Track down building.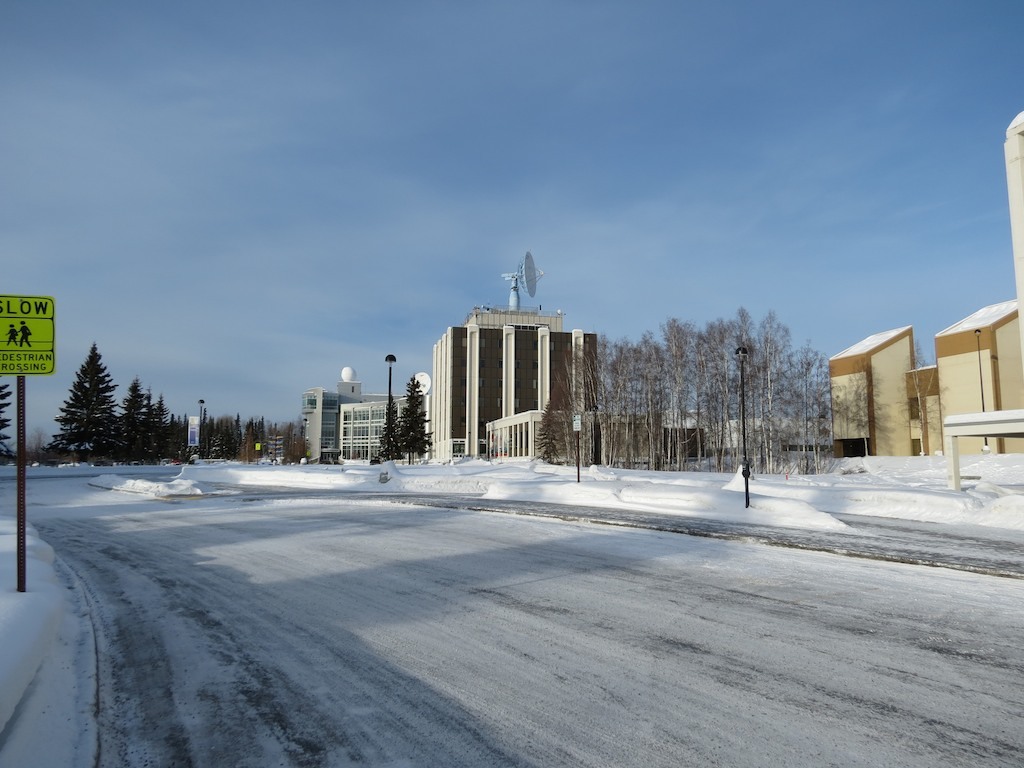
Tracked to box=[828, 109, 1023, 458].
